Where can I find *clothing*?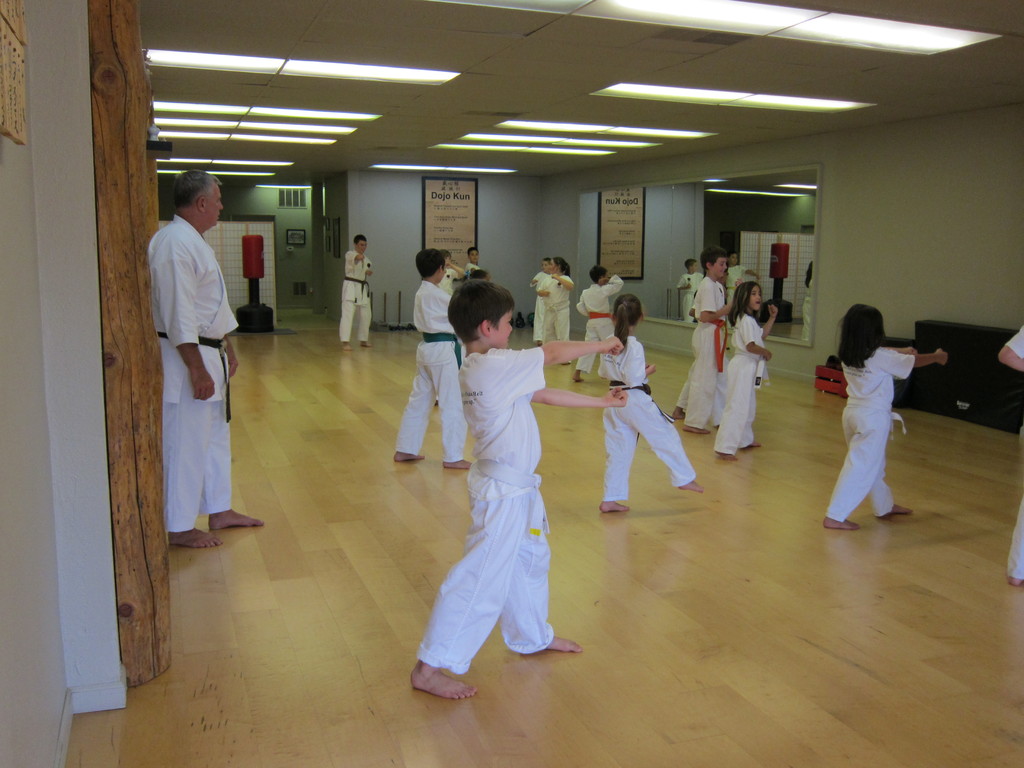
You can find it at 580/273/621/371.
